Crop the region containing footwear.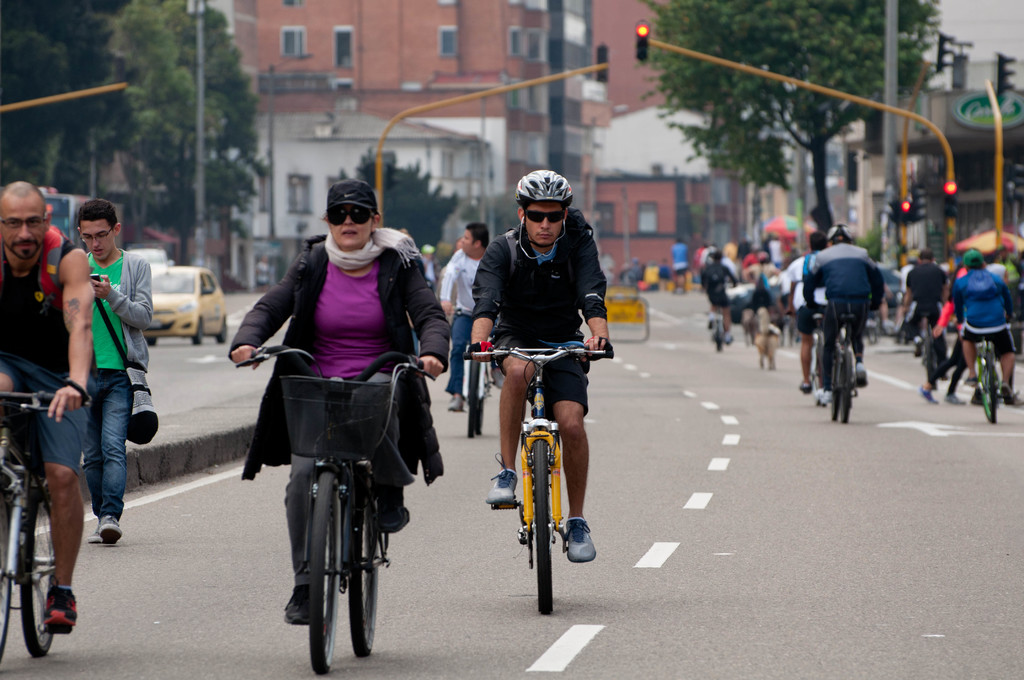
Crop region: [797, 383, 811, 394].
